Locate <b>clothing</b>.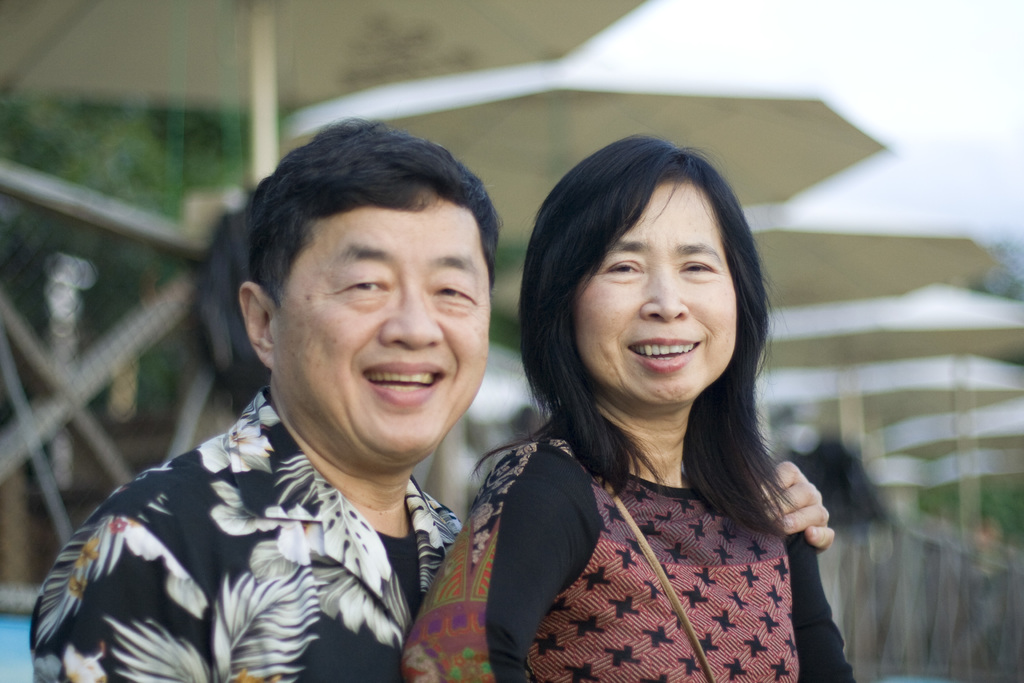
Bounding box: {"x1": 406, "y1": 434, "x2": 871, "y2": 680}.
